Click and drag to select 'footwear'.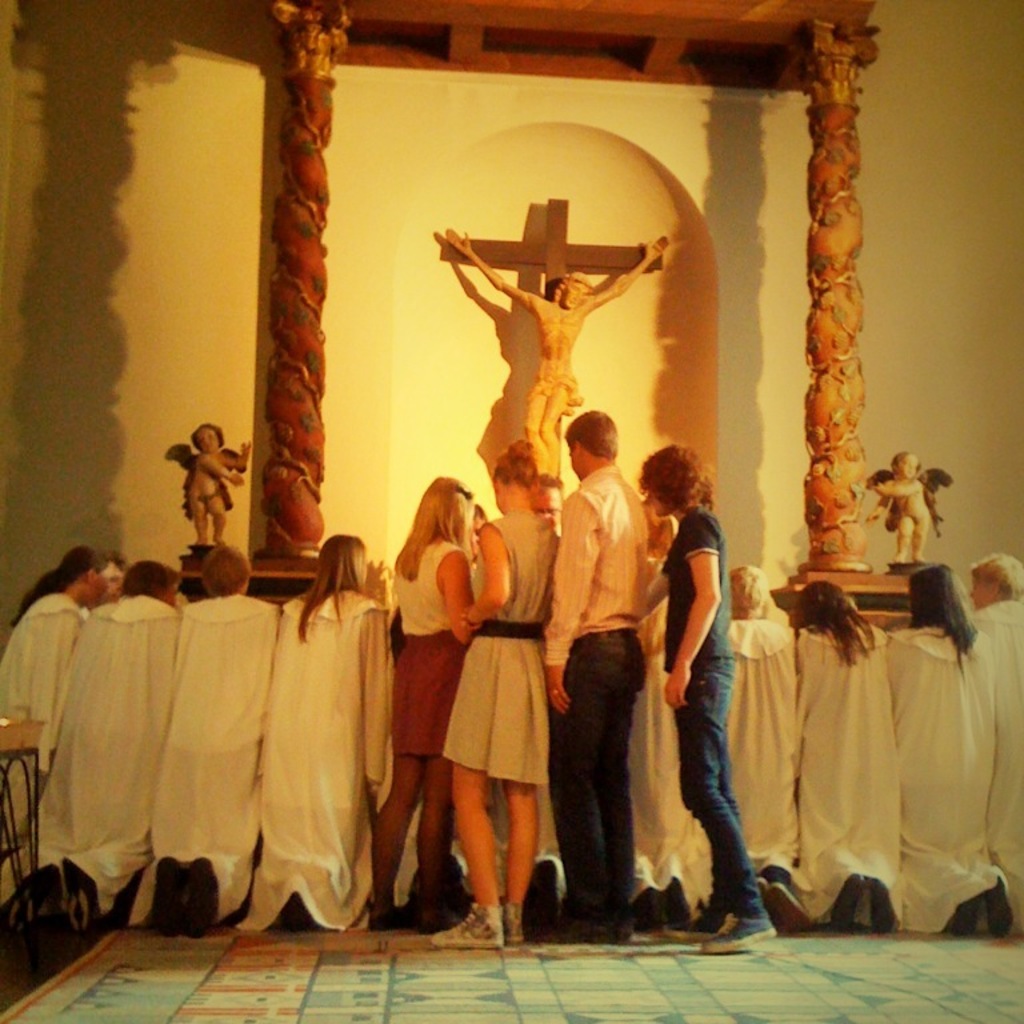
Selection: box(829, 869, 861, 932).
